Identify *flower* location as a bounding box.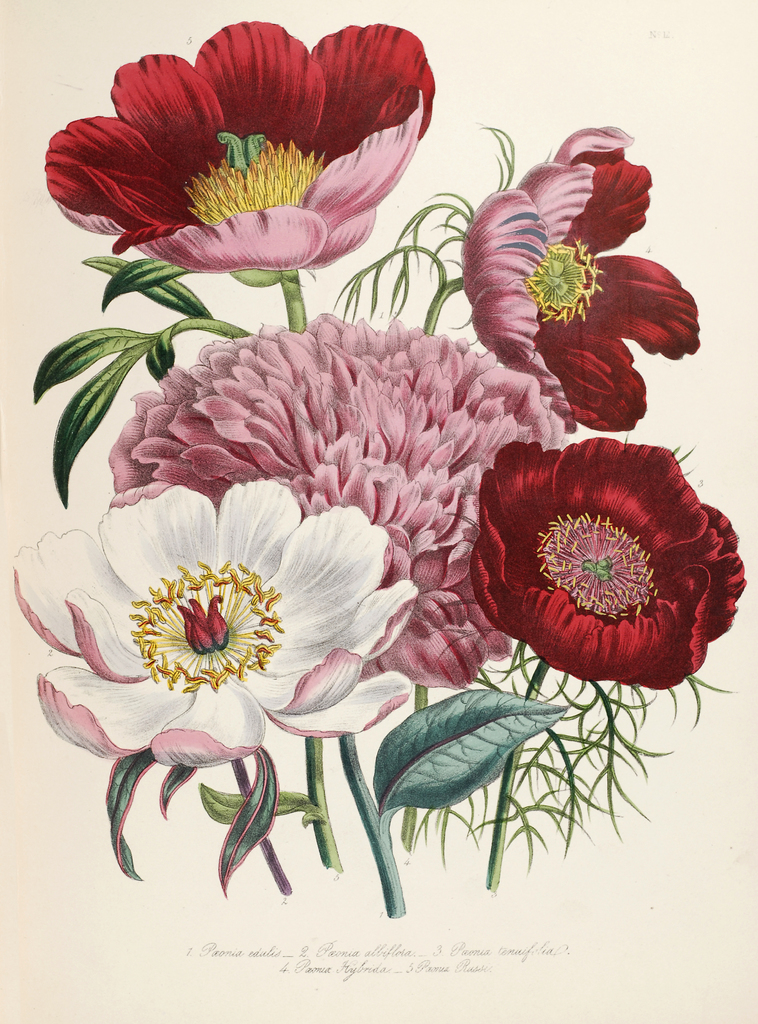
box(418, 118, 709, 426).
